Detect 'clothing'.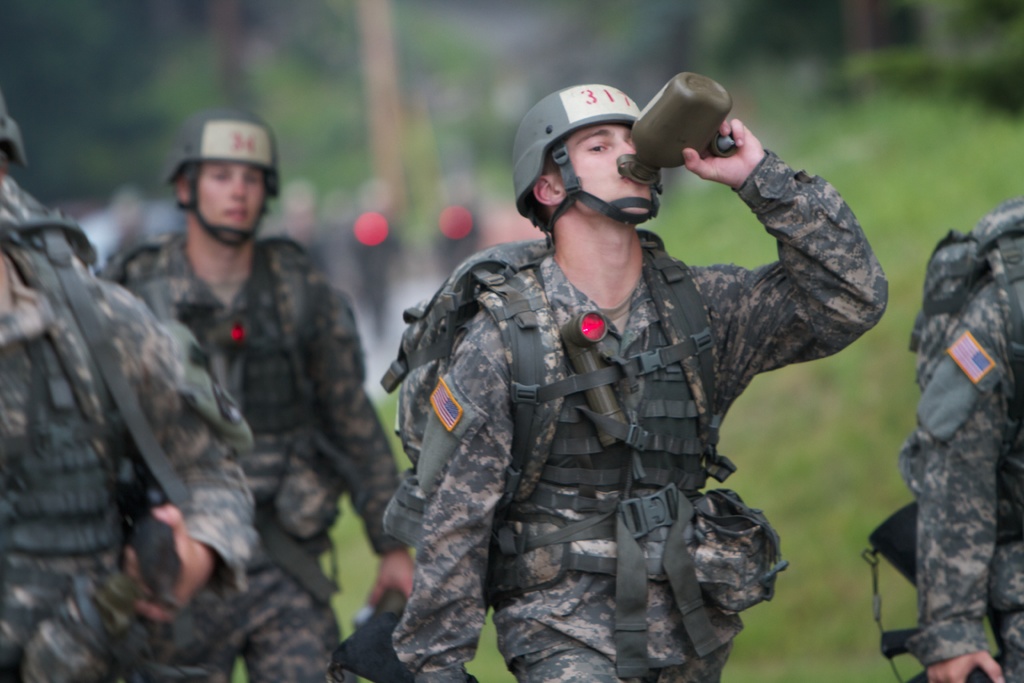
Detected at box(0, 179, 261, 682).
